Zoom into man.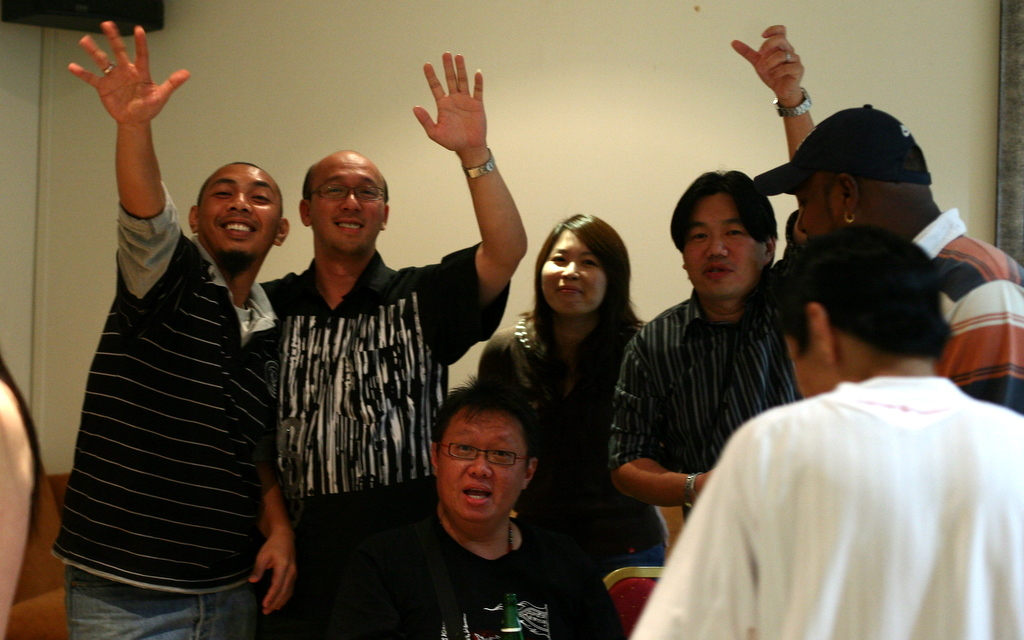
Zoom target: detection(257, 45, 529, 639).
